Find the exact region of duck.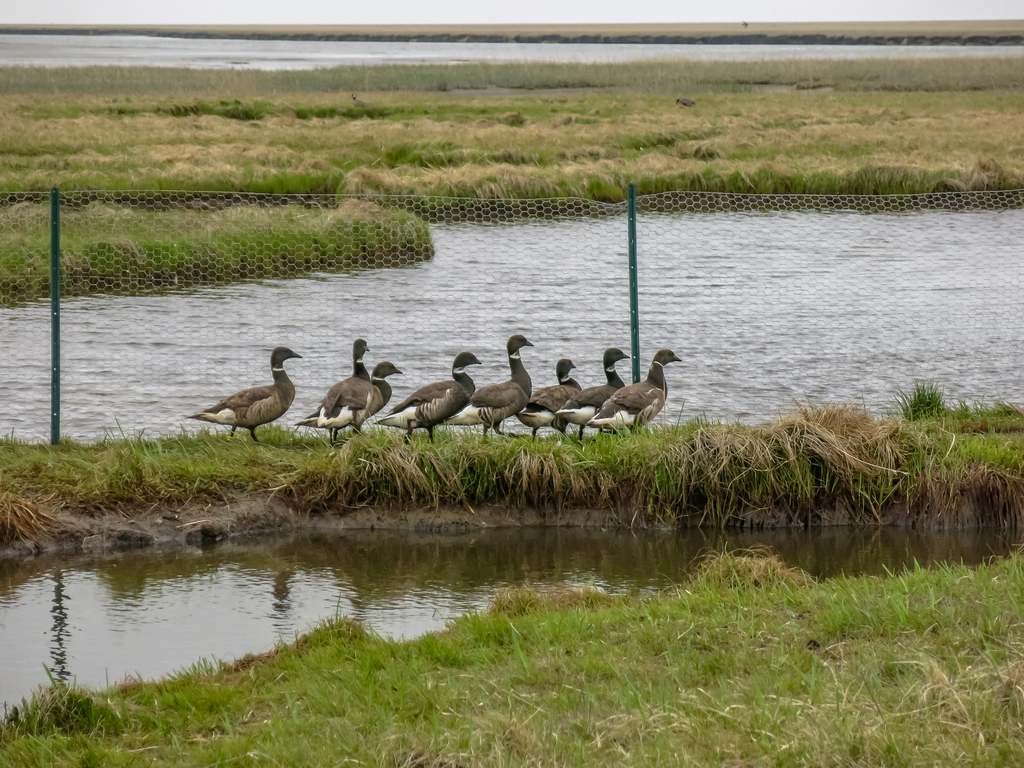
Exact region: left=518, top=353, right=582, bottom=440.
